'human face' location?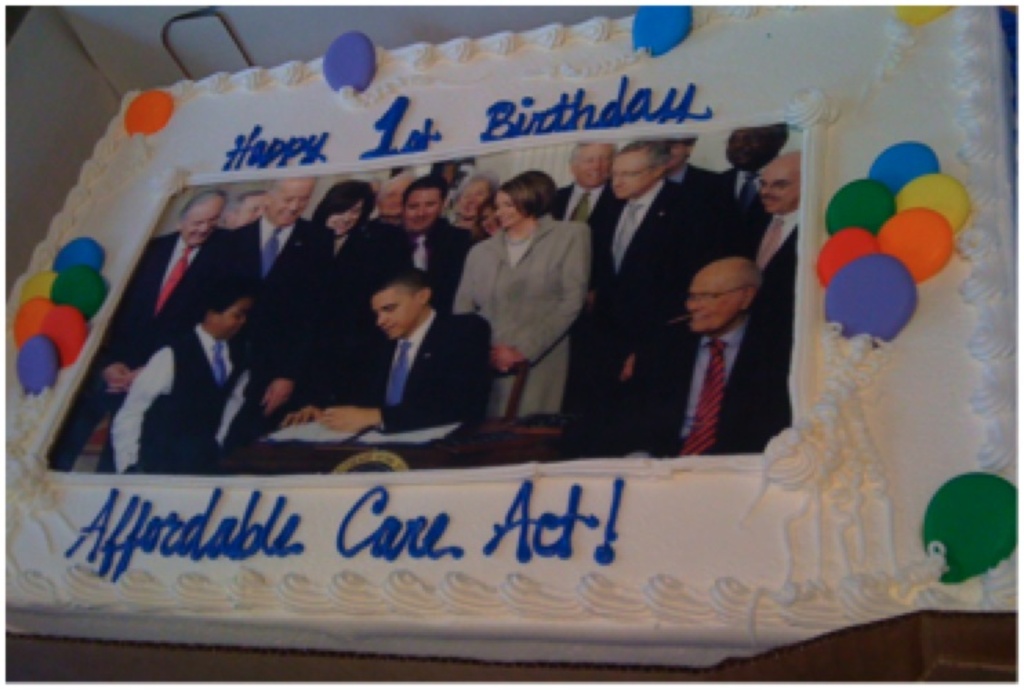
Rect(669, 132, 689, 172)
